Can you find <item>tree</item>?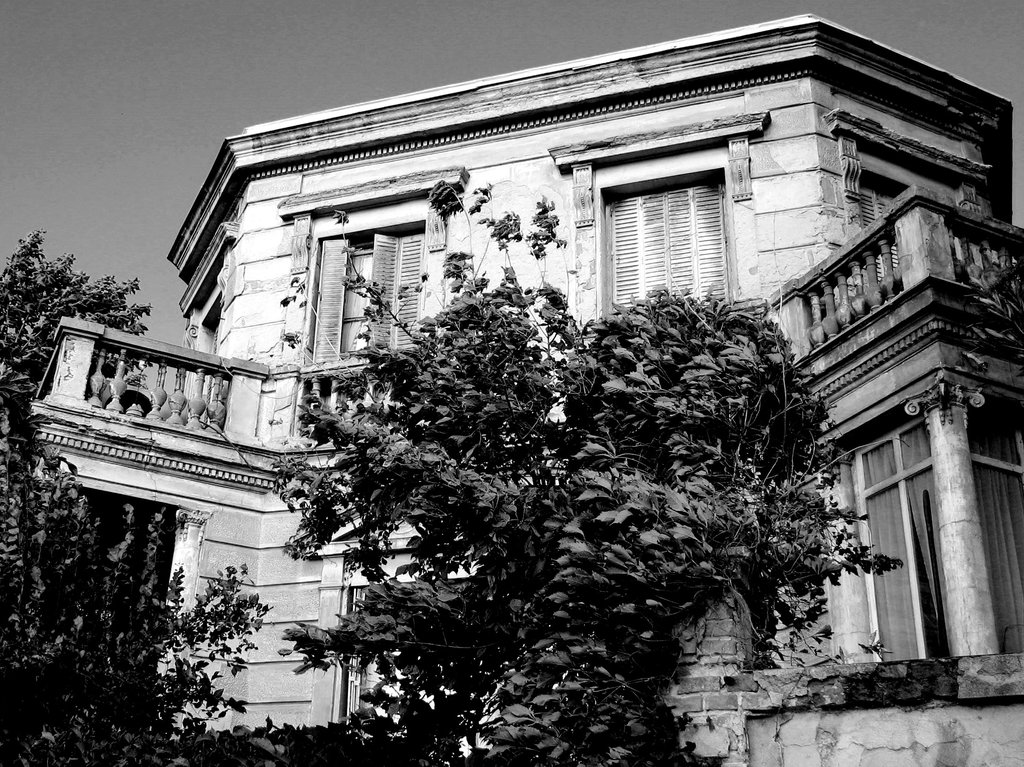
Yes, bounding box: detection(276, 168, 900, 764).
